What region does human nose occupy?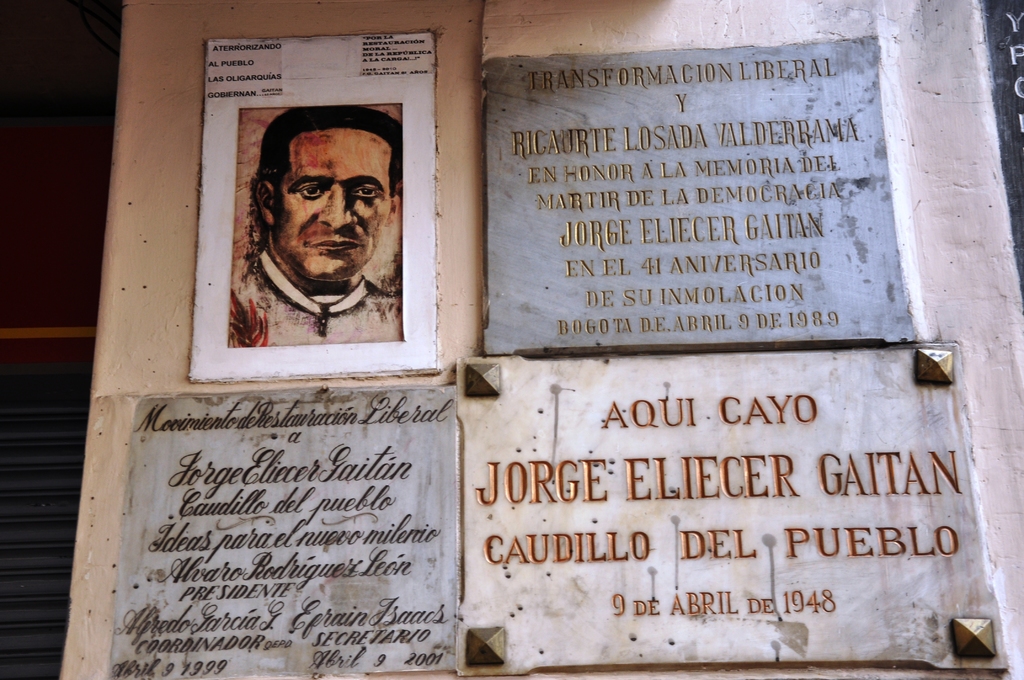
BBox(317, 184, 357, 229).
